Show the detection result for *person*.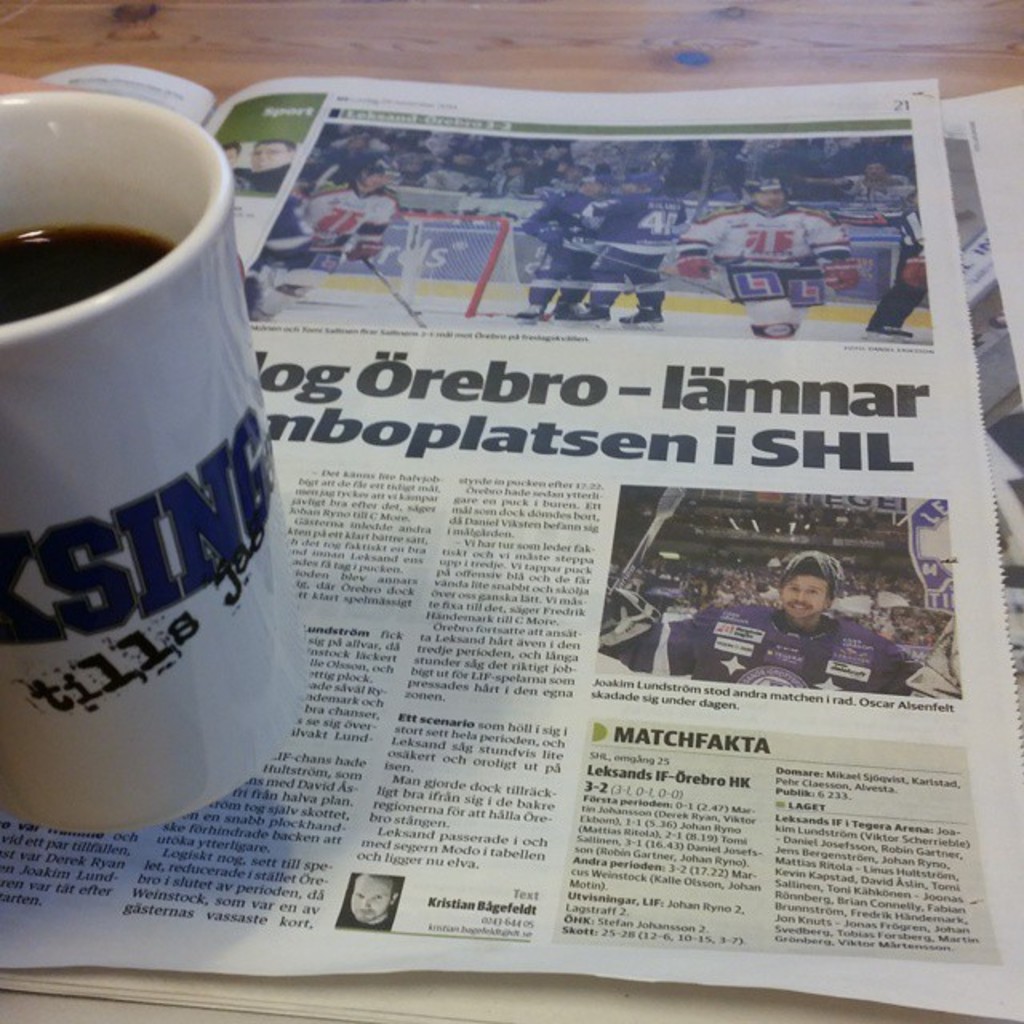
pyautogui.locateOnScreen(669, 176, 848, 336).
